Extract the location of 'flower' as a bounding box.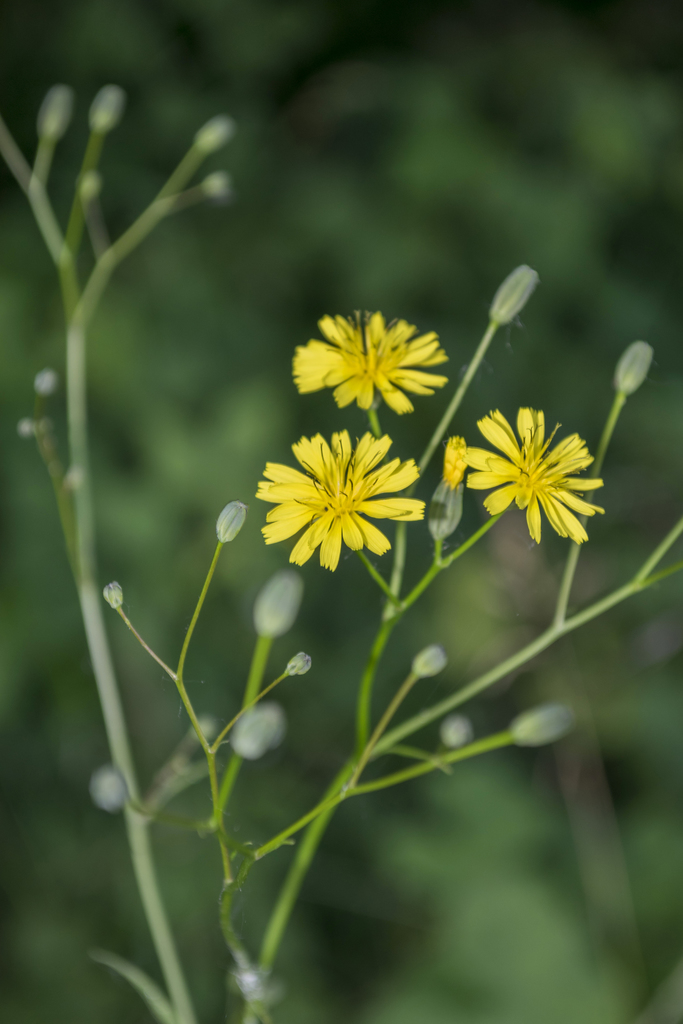
(257, 426, 419, 565).
